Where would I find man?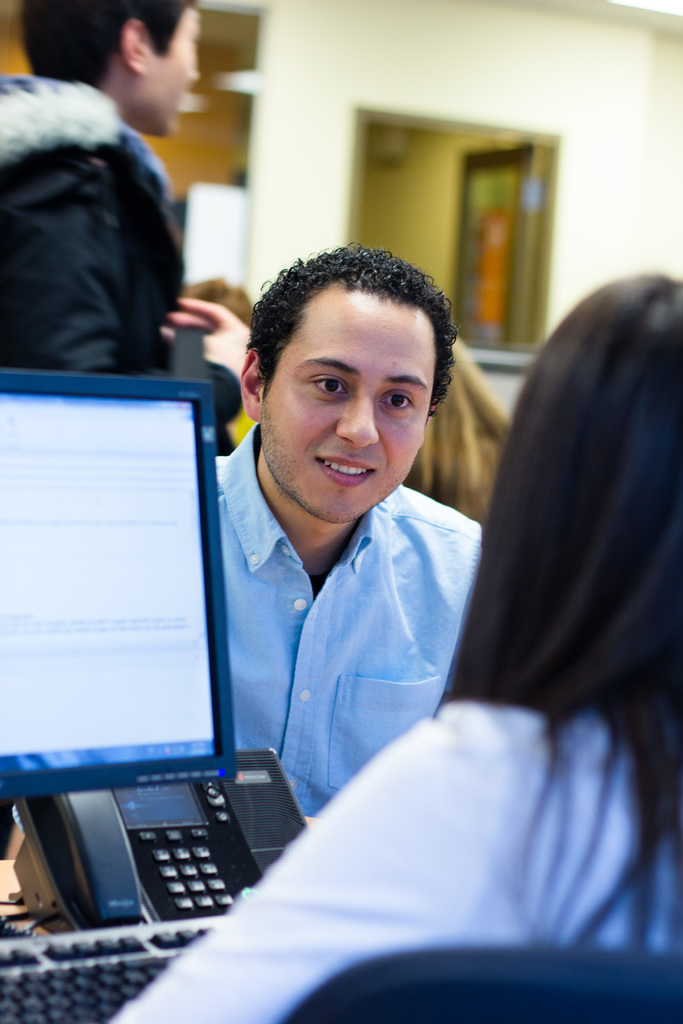
At crop(1, 6, 226, 438).
